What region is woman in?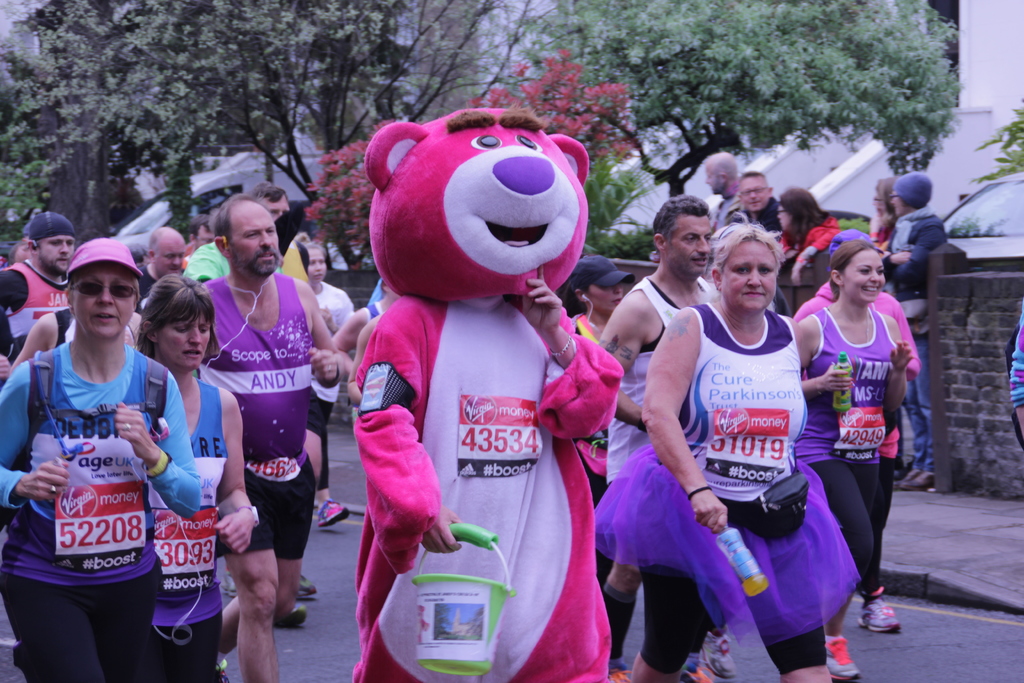
(left=10, top=231, right=186, bottom=670).
